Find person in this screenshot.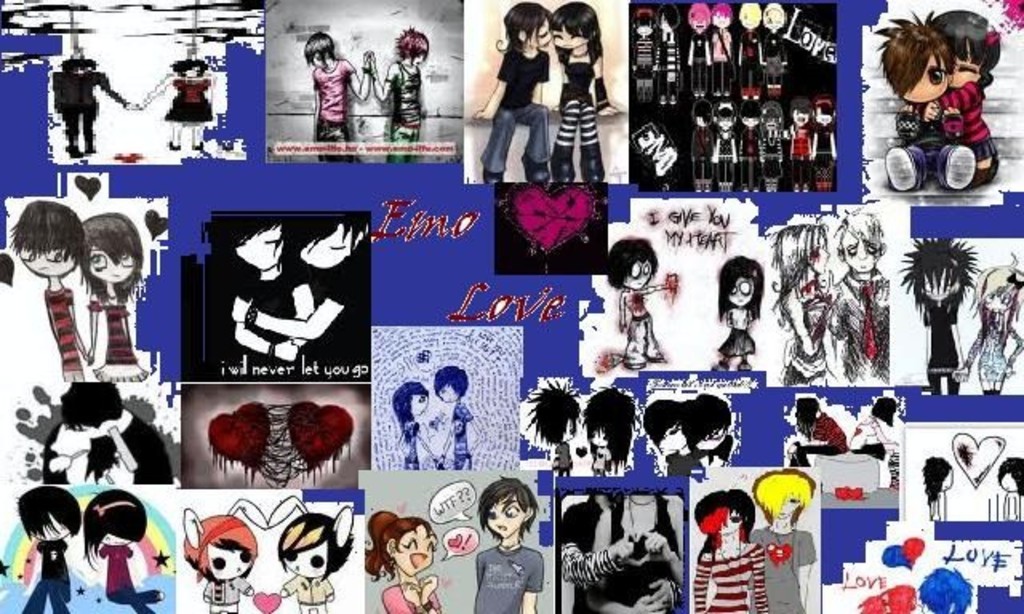
The bounding box for person is x1=6 y1=197 x2=93 y2=377.
